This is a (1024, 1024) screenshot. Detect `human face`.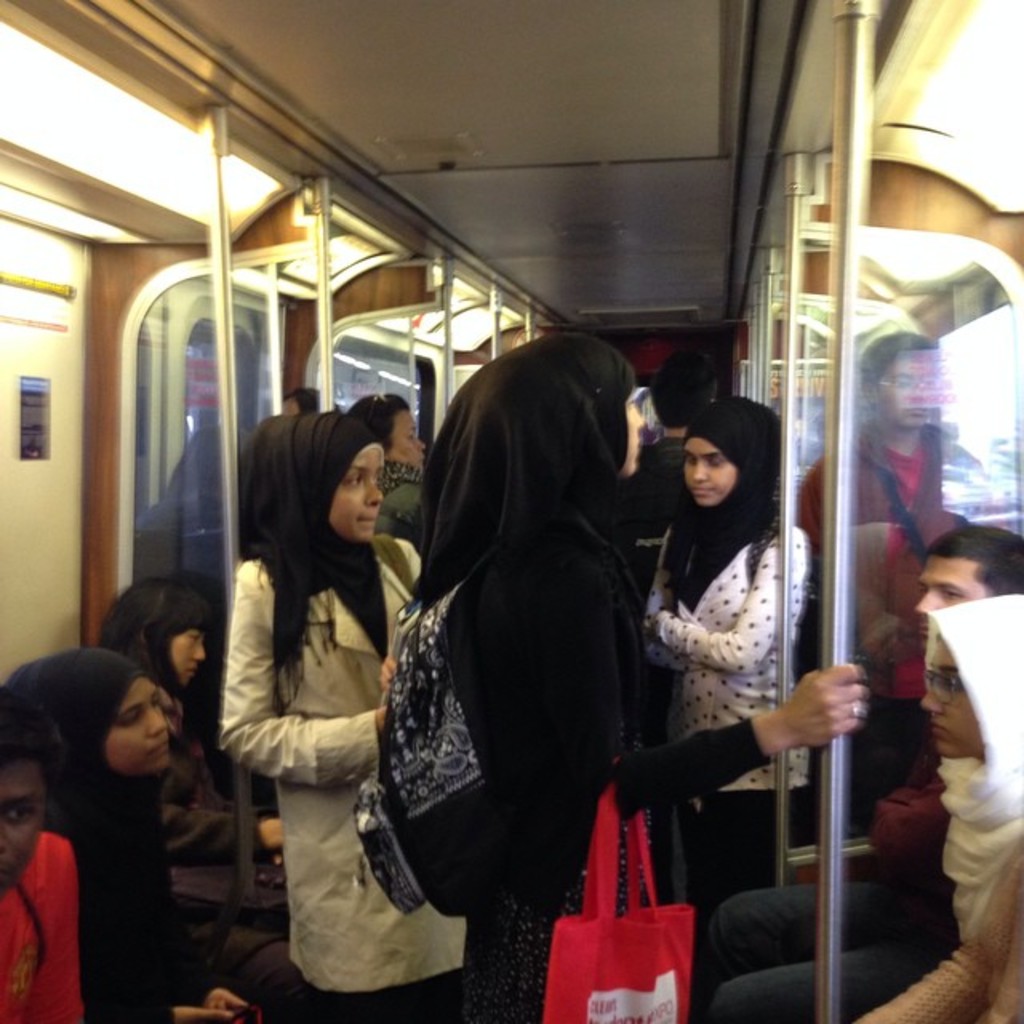
BBox(923, 637, 982, 754).
